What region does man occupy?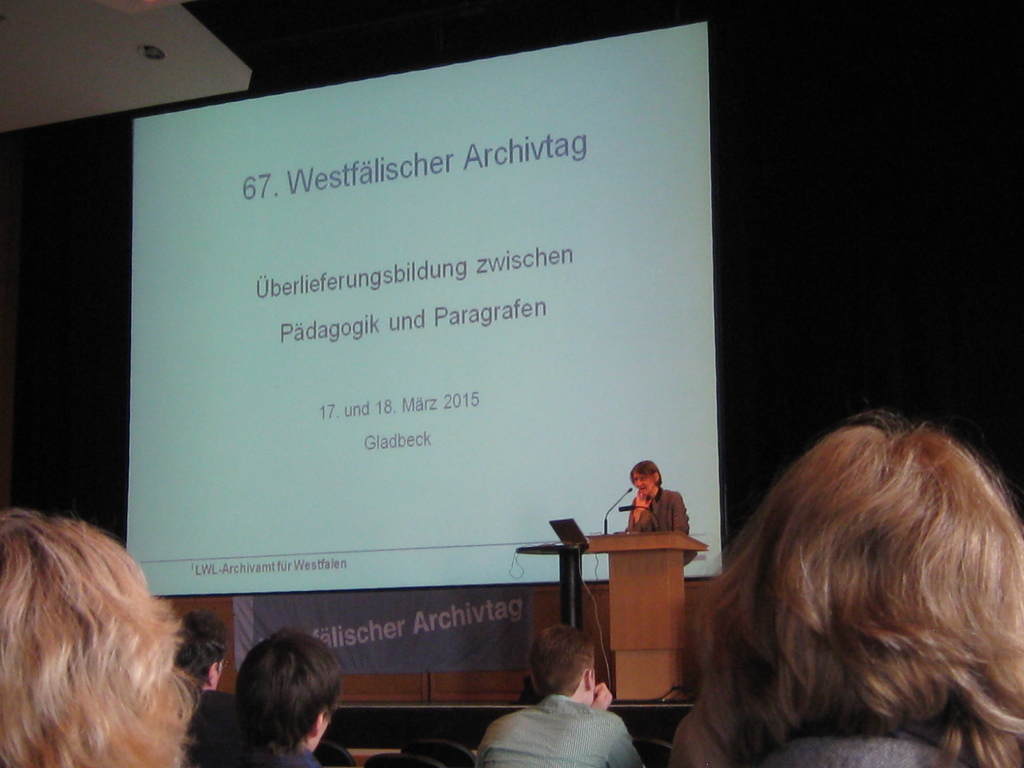
BBox(621, 461, 691, 537).
